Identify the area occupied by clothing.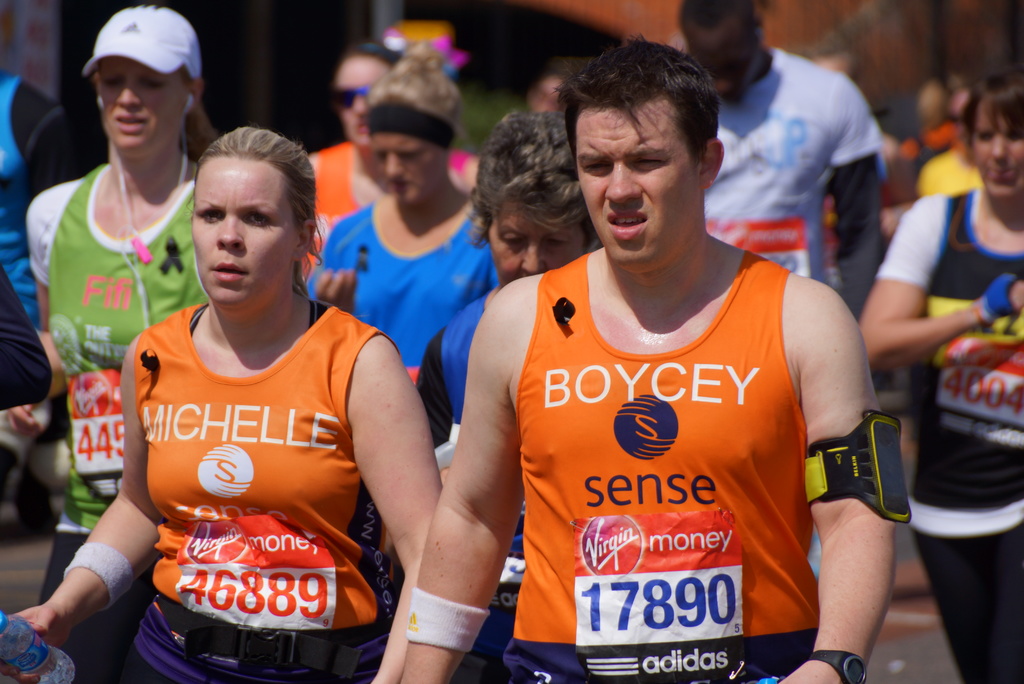
Area: [left=0, top=58, right=44, bottom=317].
